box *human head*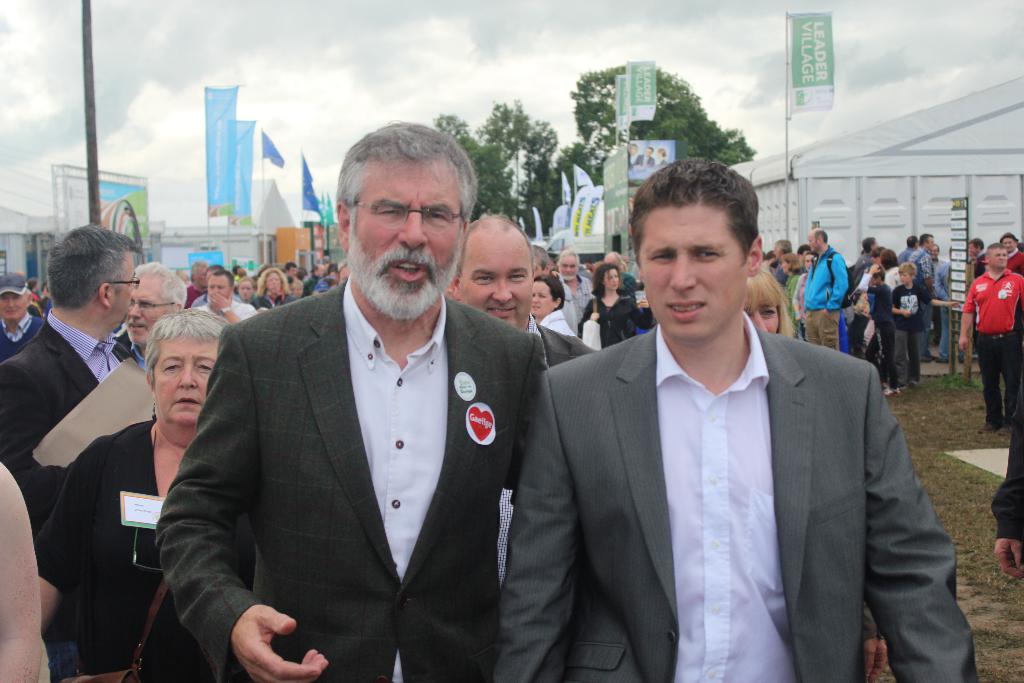
locate(532, 245, 555, 277)
